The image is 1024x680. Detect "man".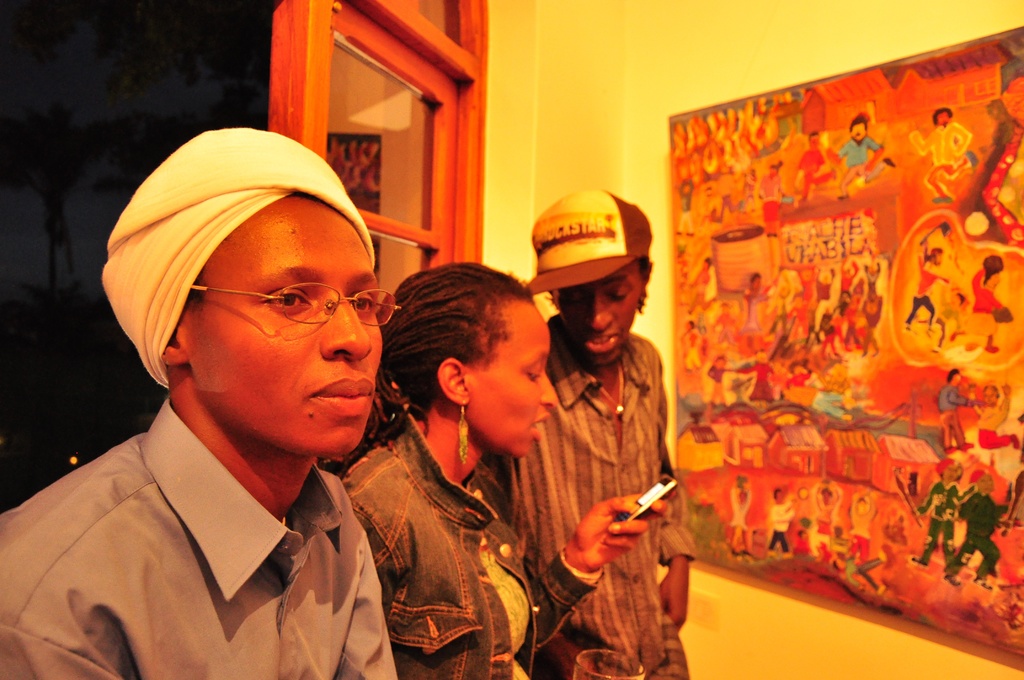
Detection: 22/135/494/679.
